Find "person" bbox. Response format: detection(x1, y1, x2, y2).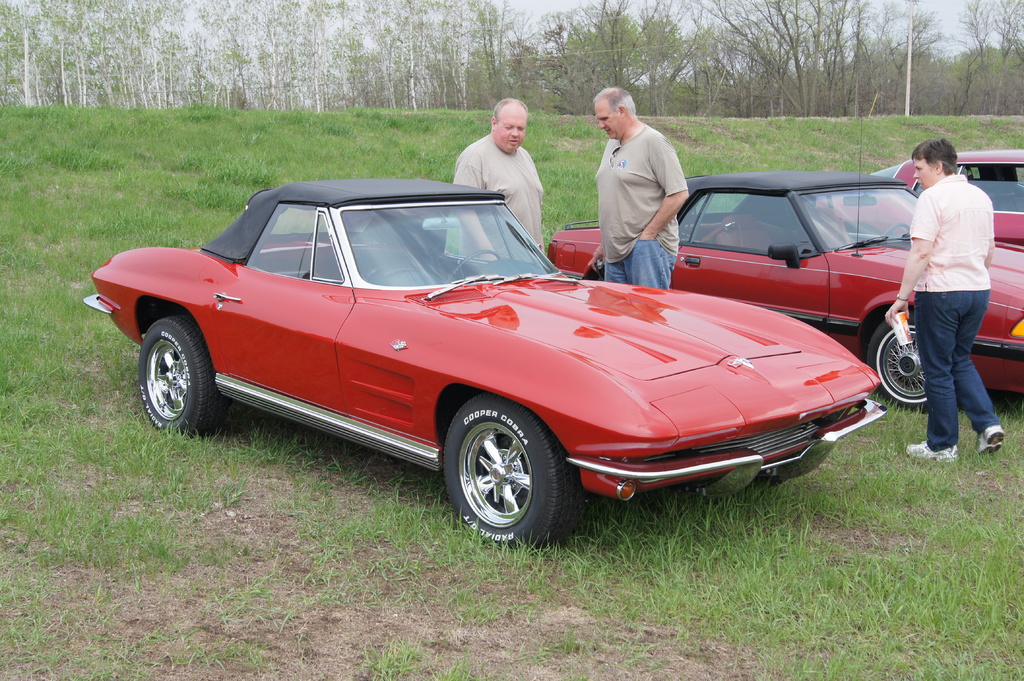
detection(591, 84, 690, 289).
